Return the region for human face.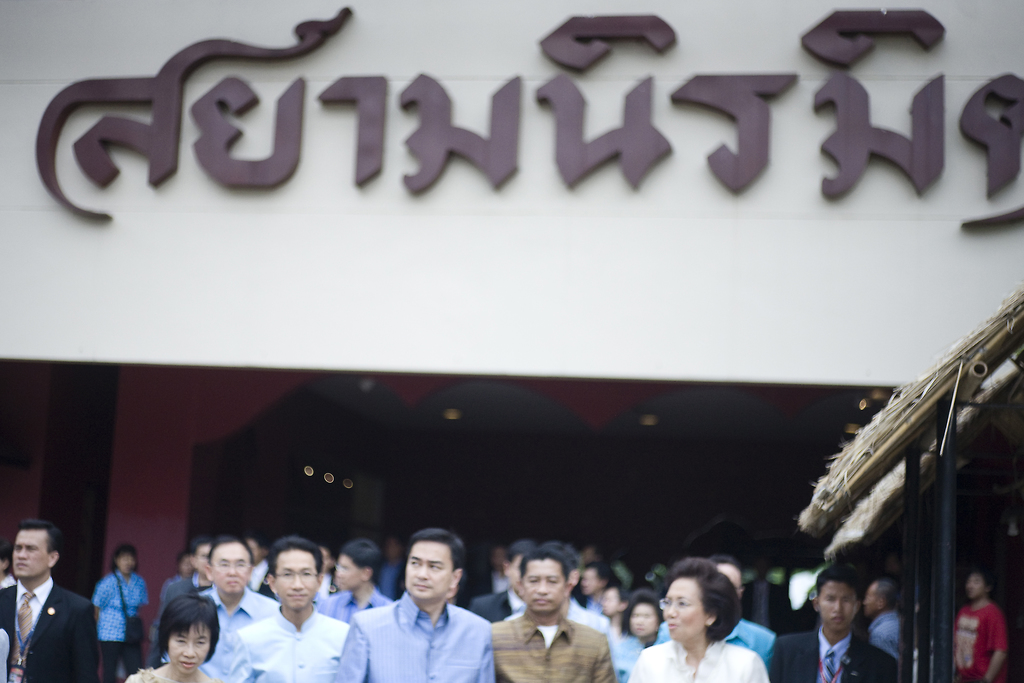
locate(404, 542, 452, 597).
